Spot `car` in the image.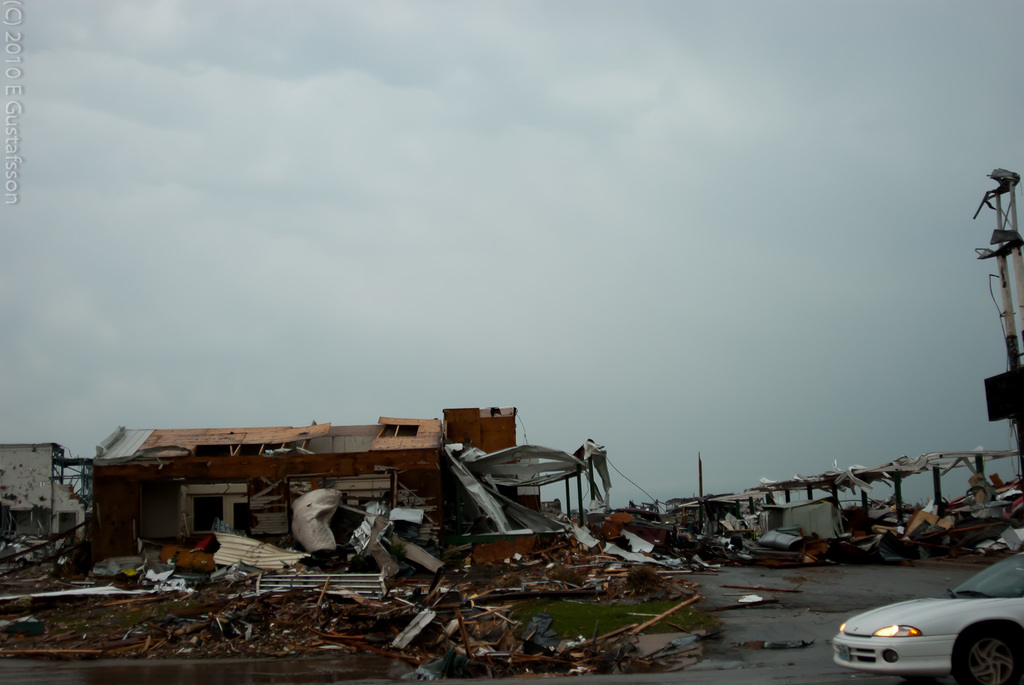
`car` found at crop(829, 578, 1023, 683).
